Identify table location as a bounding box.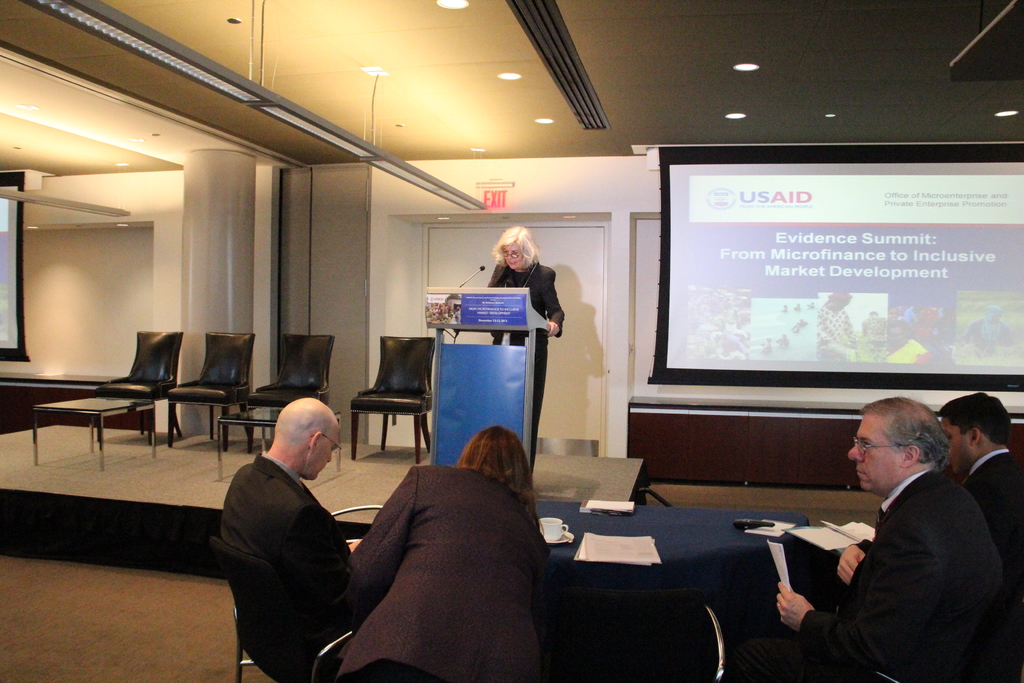
[x1=529, y1=497, x2=806, y2=682].
